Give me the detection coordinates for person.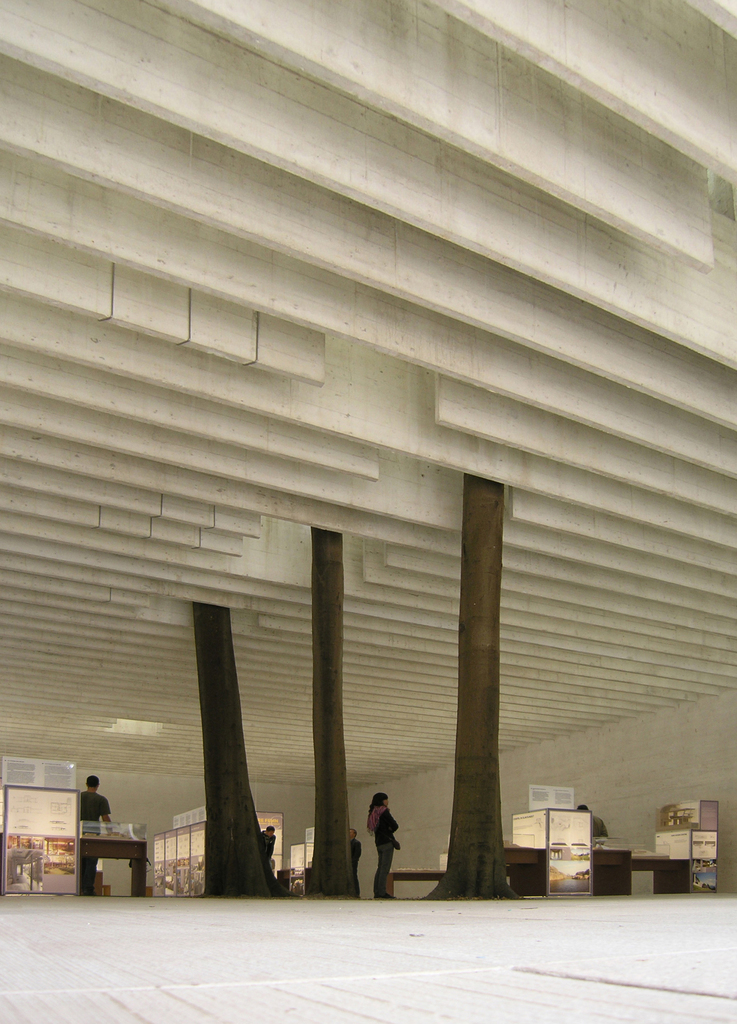
bbox=(74, 767, 113, 896).
